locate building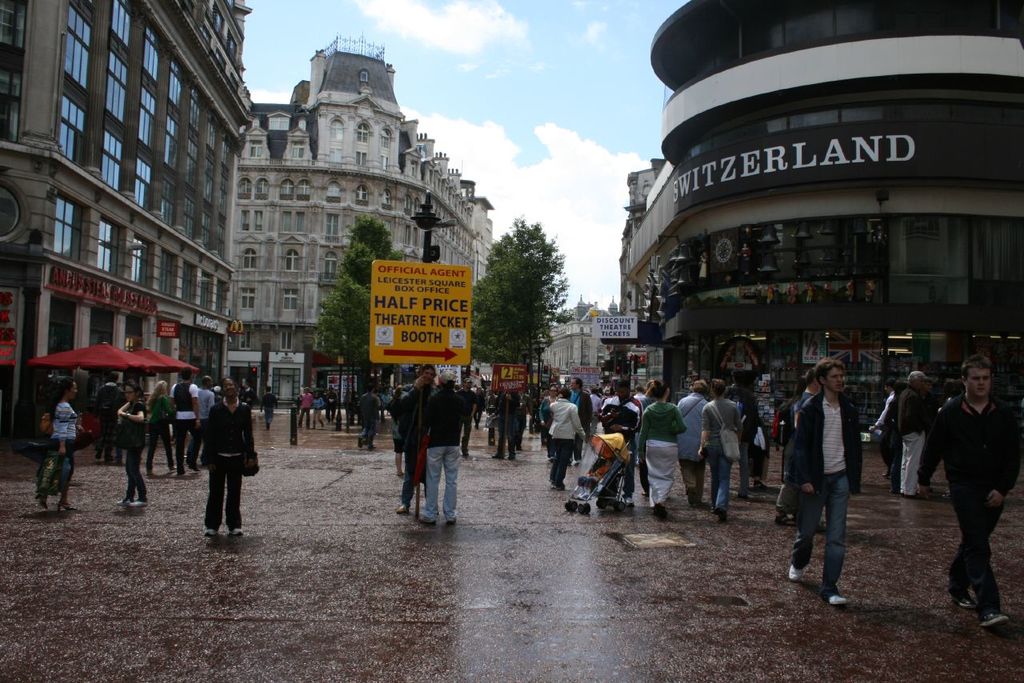
(602, 2, 1023, 453)
